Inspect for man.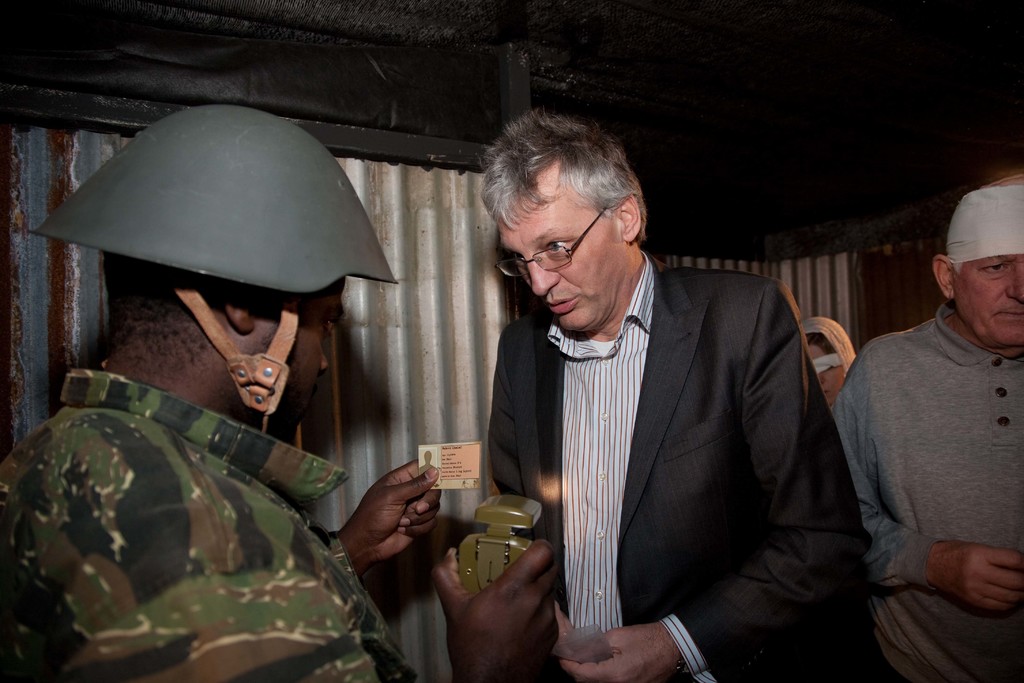
Inspection: <box>482,104,868,682</box>.
